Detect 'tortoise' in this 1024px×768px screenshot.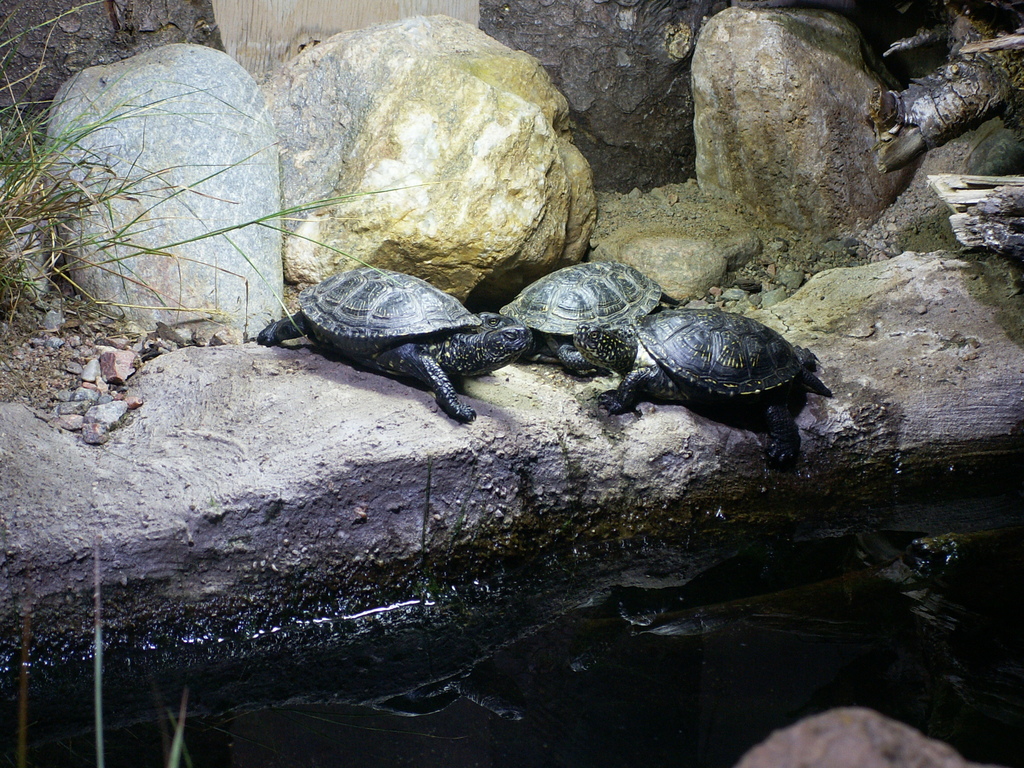
Detection: <region>317, 325, 532, 419</region>.
